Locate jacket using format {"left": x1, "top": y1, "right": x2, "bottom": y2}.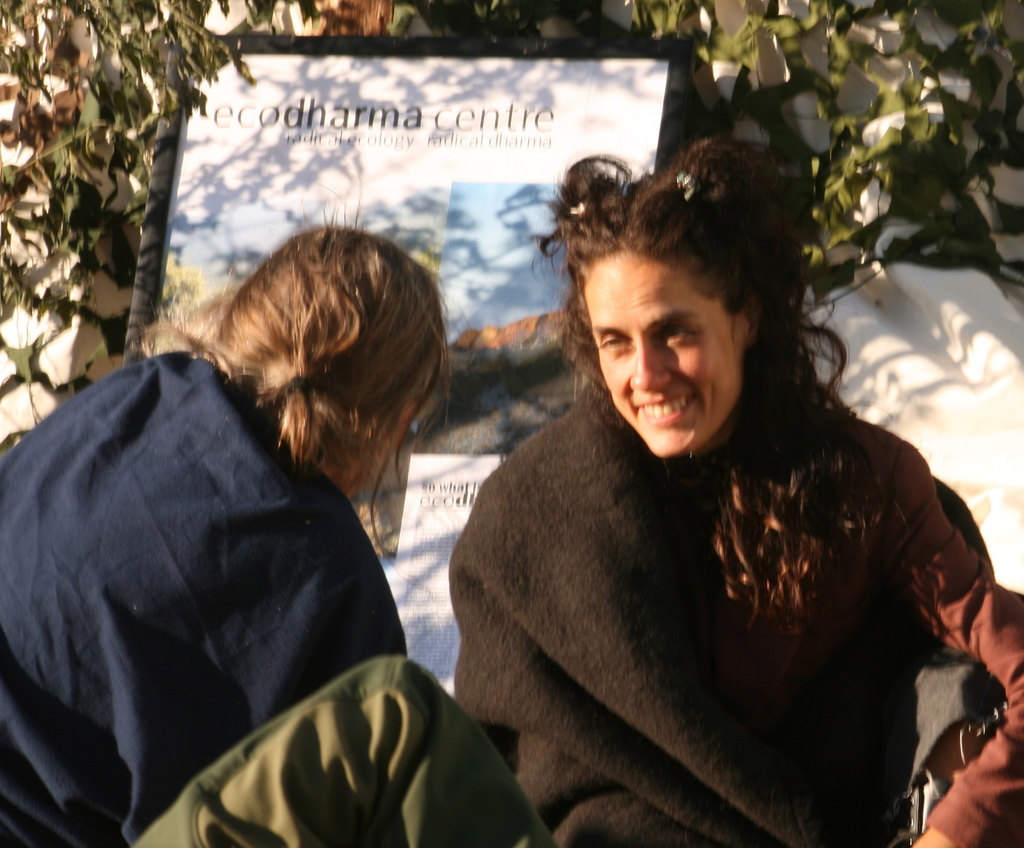
{"left": 0, "top": 263, "right": 479, "bottom": 813}.
